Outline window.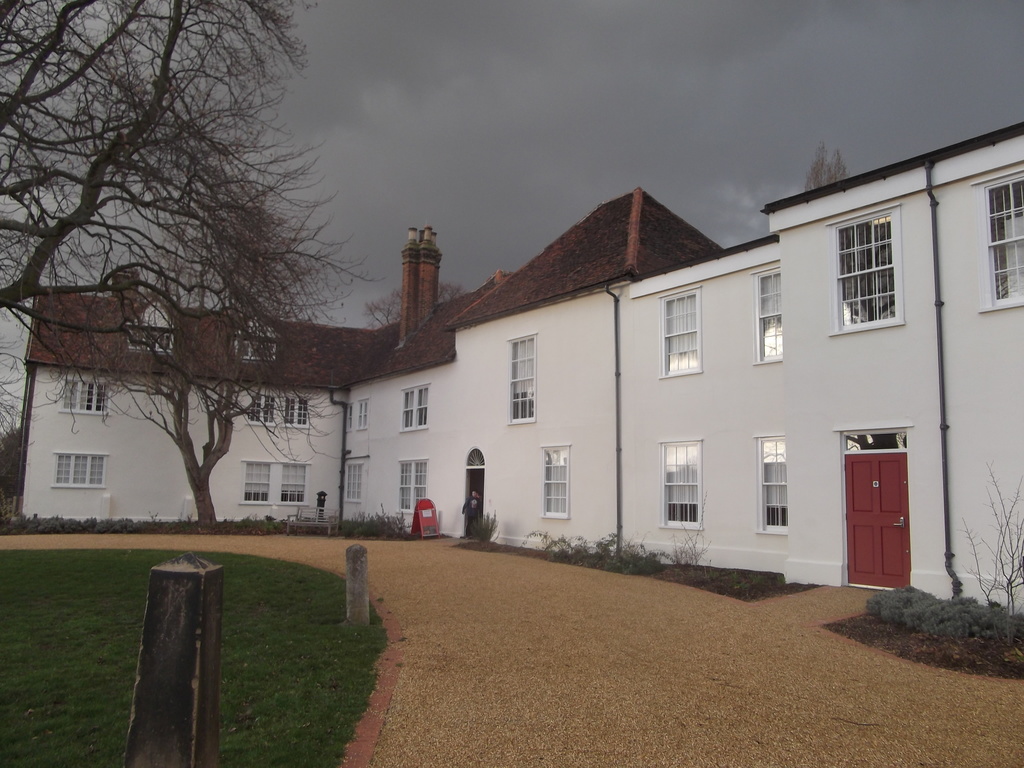
Outline: <box>395,457,428,513</box>.
